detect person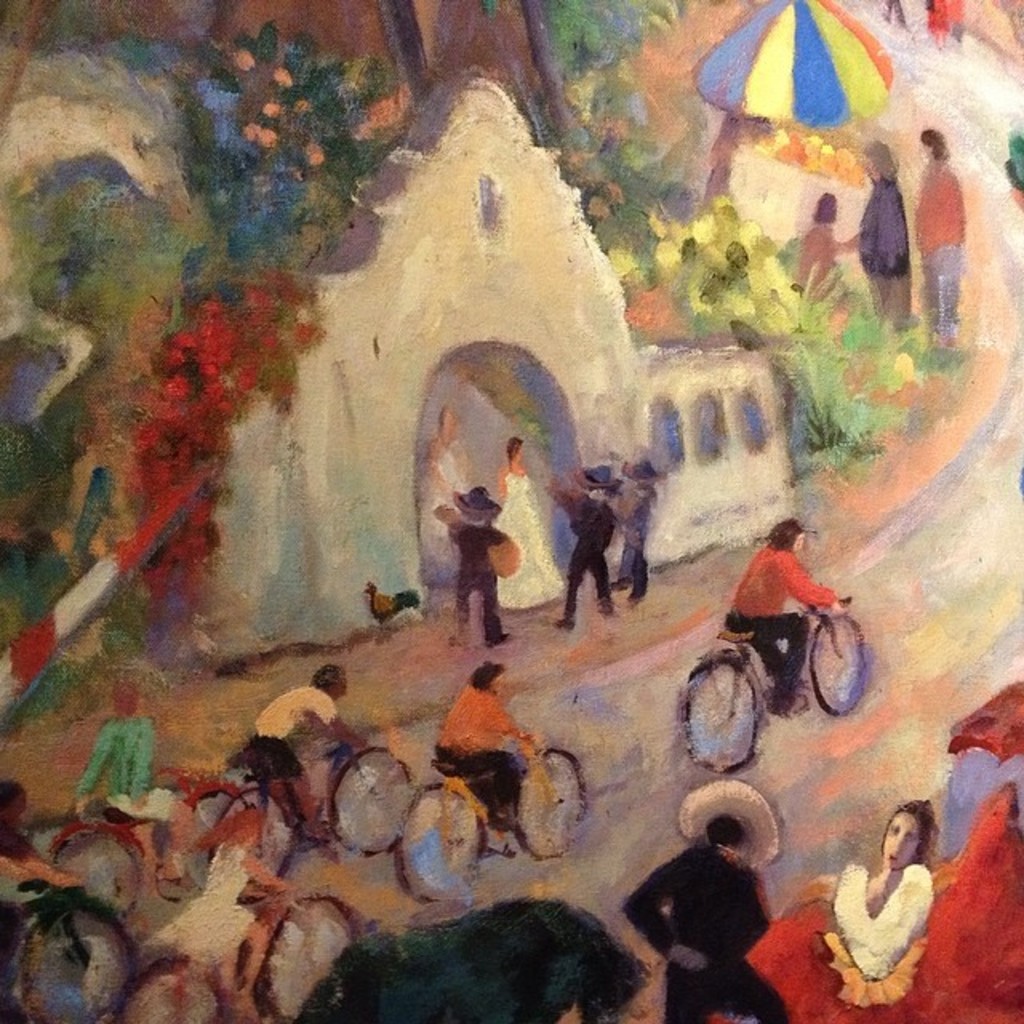
locate(413, 414, 464, 555)
